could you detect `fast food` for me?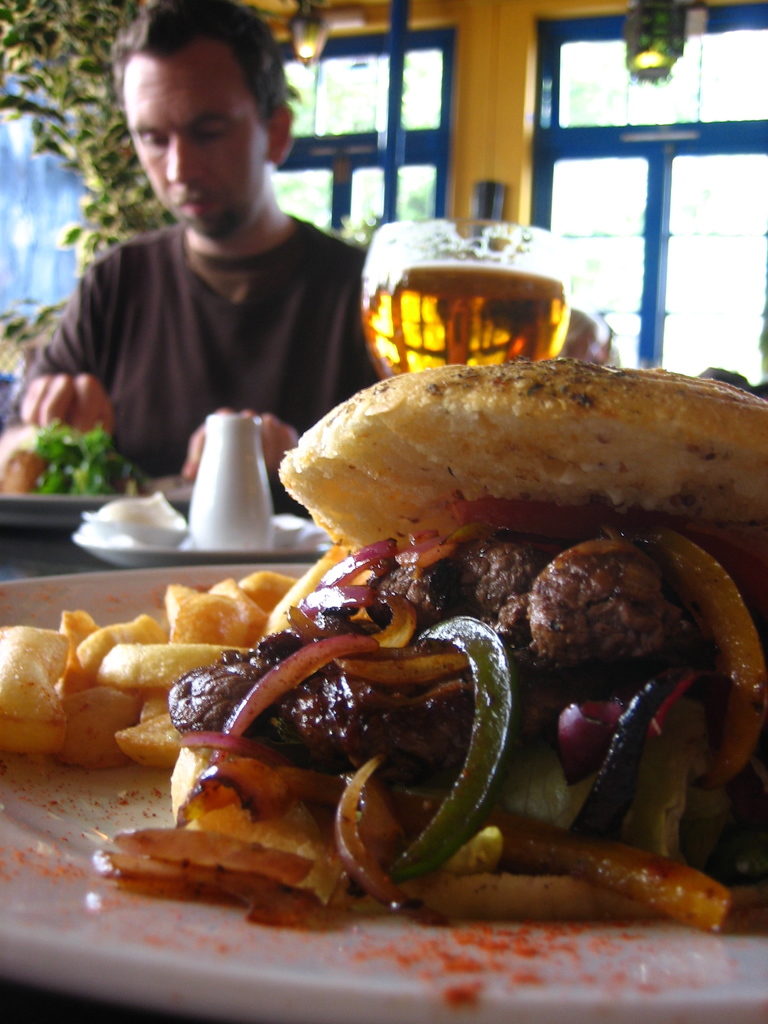
Detection result: region(0, 417, 152, 502).
